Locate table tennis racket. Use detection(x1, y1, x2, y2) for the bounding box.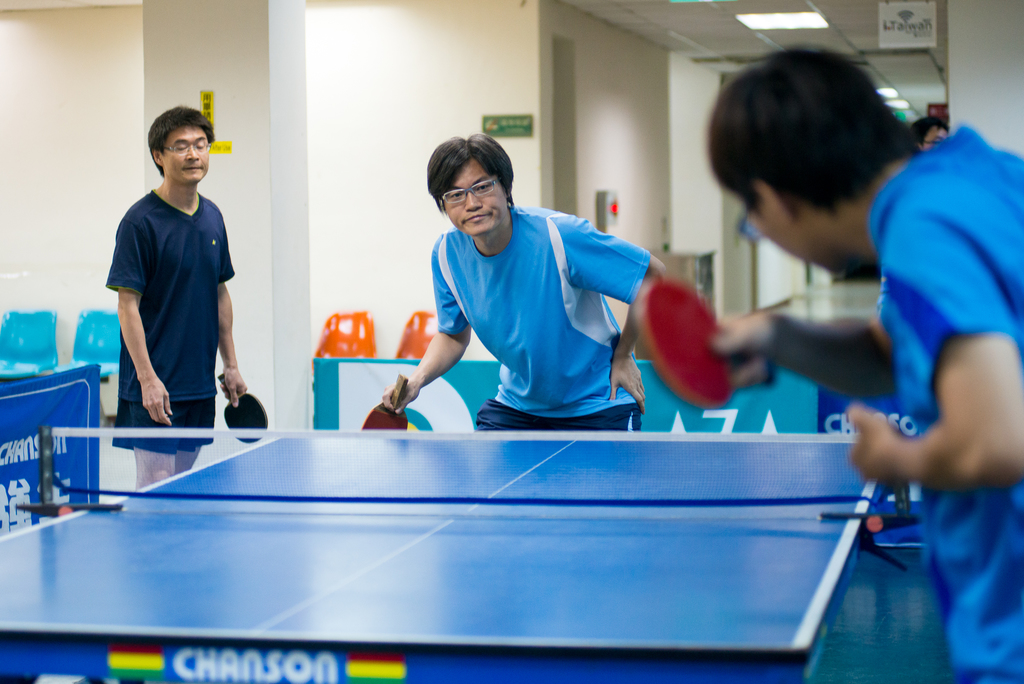
detection(216, 373, 270, 444).
